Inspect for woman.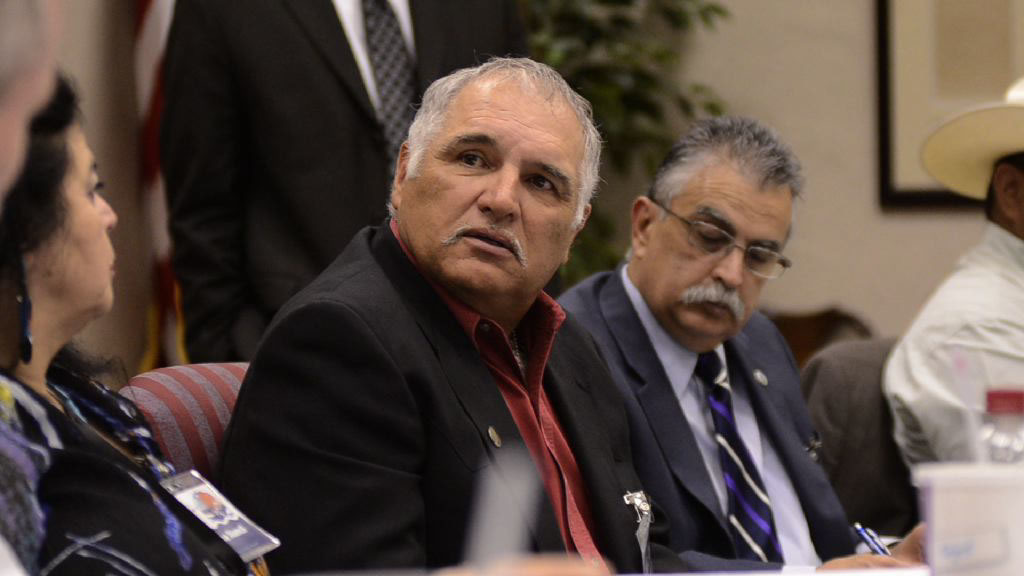
Inspection: [left=0, top=73, right=273, bottom=573].
